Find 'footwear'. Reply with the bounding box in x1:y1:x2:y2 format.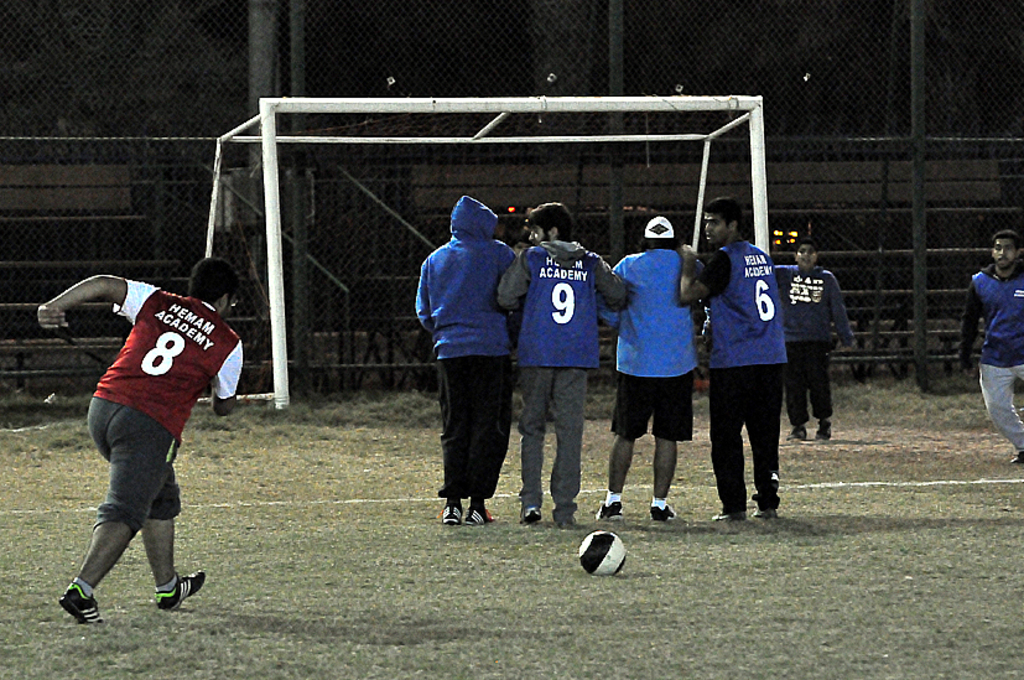
594:502:622:524.
